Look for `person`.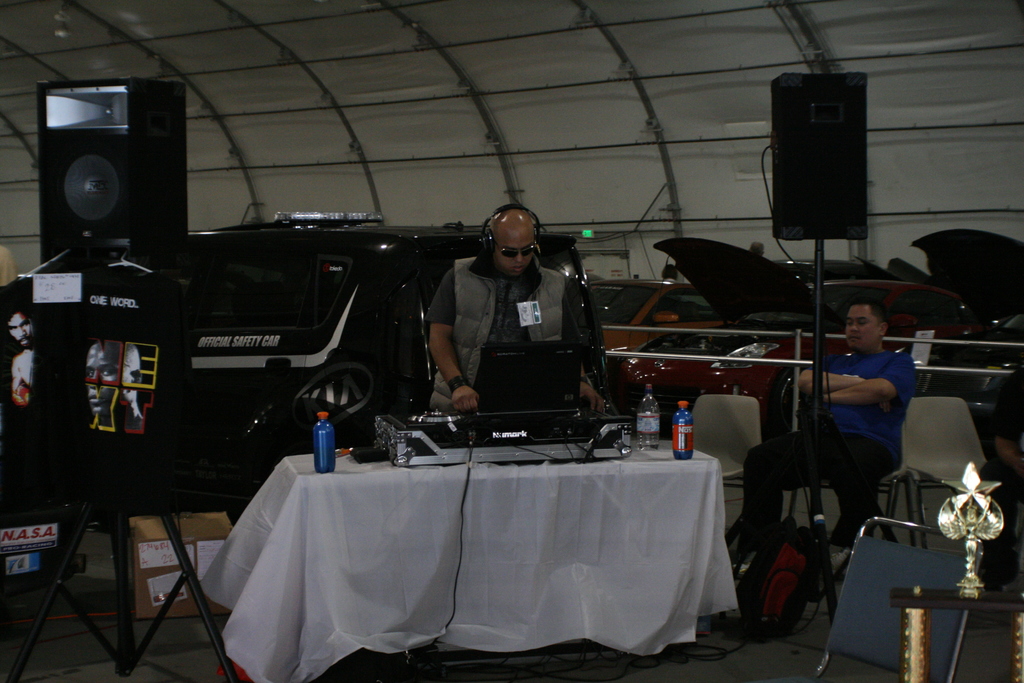
Found: <bbox>442, 194, 611, 460</bbox>.
